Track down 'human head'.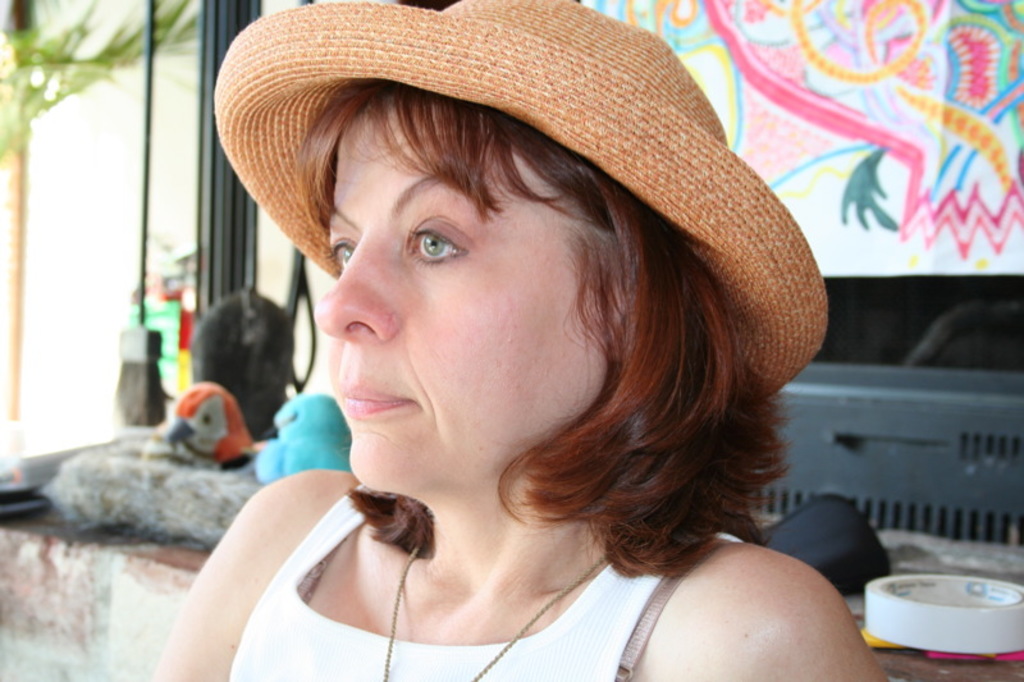
Tracked to 273, 45, 750, 509.
